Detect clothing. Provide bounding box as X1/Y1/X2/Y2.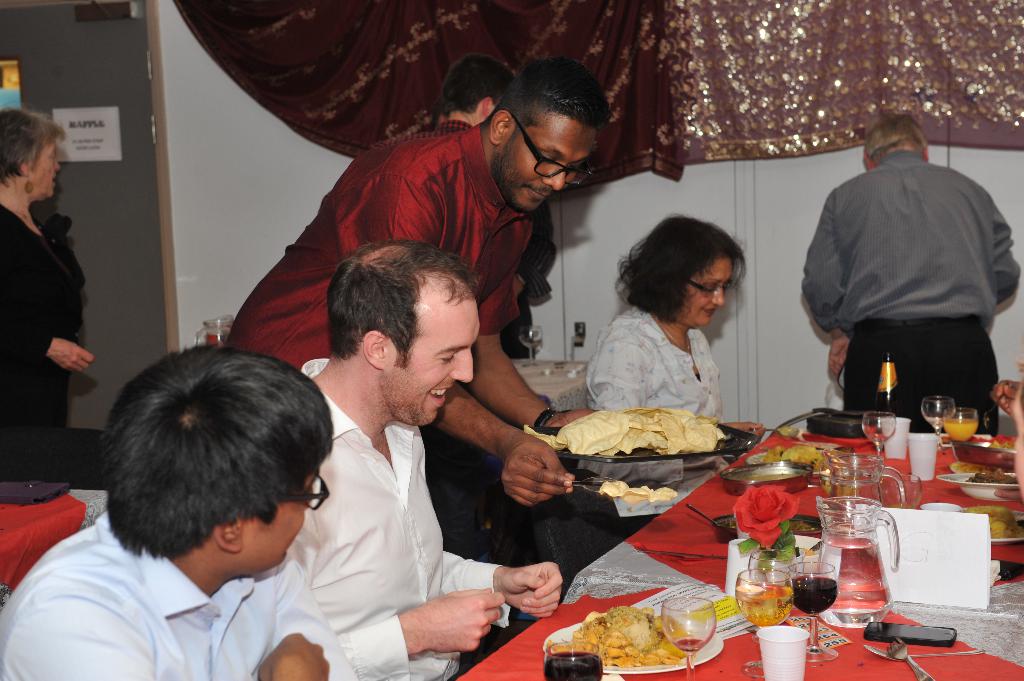
230/119/541/377.
